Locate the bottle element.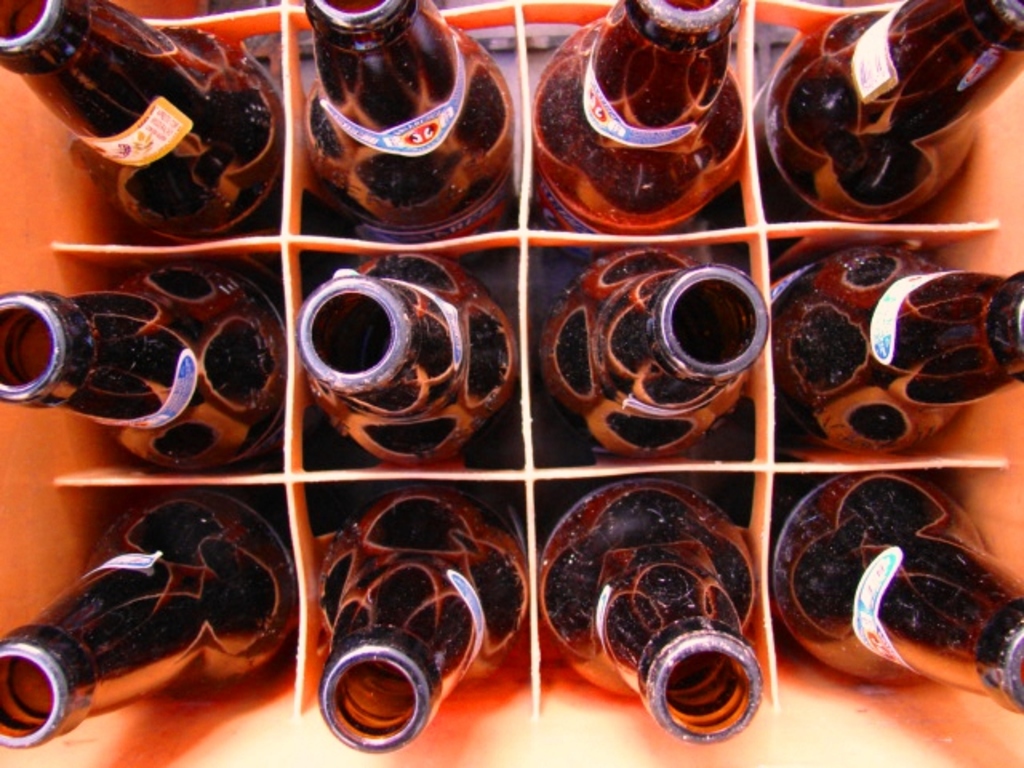
Element bbox: (296, 245, 522, 453).
